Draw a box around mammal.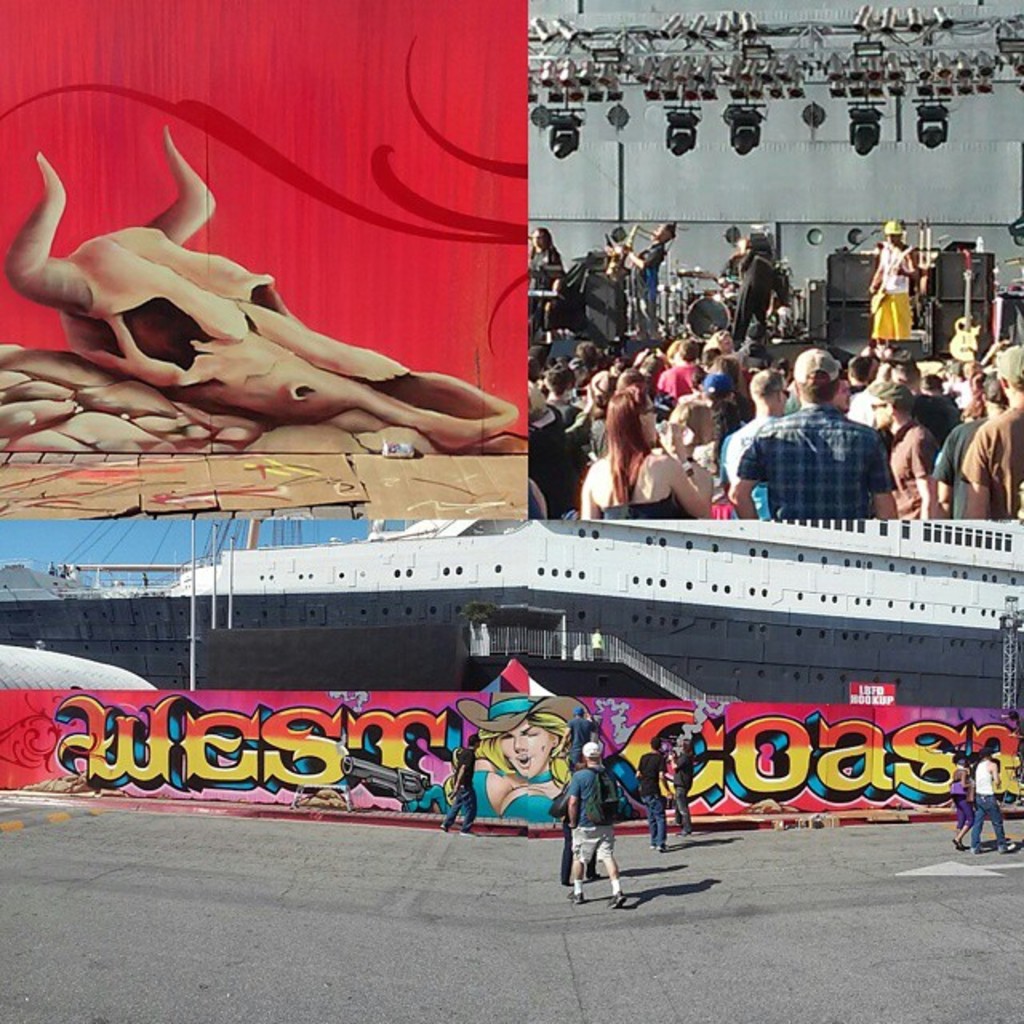
728,230,779,349.
